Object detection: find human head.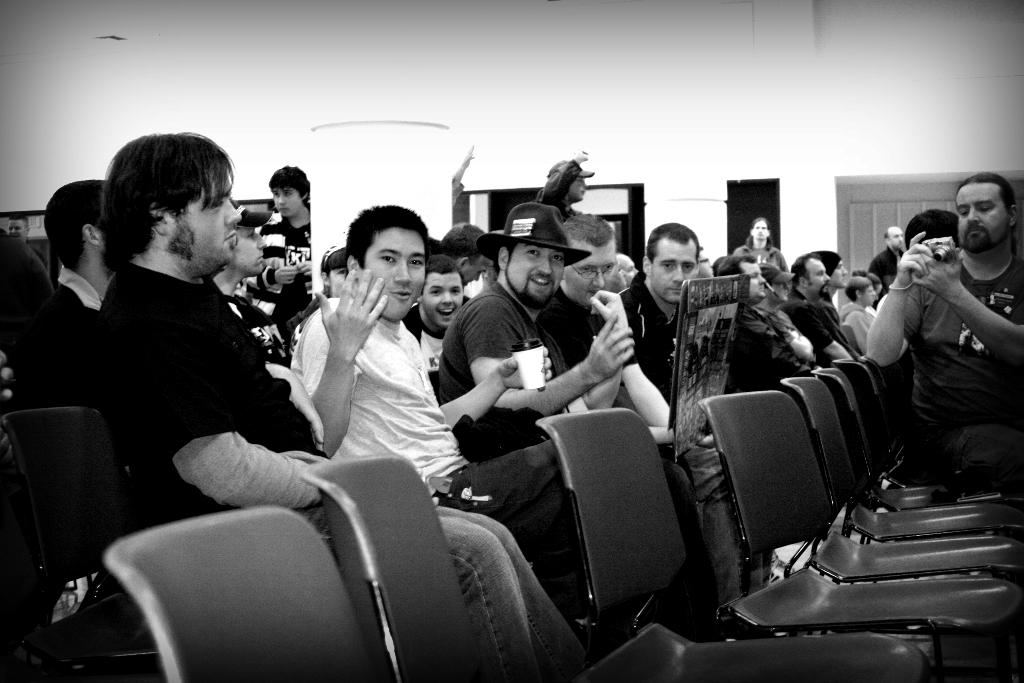
BBox(501, 202, 566, 302).
